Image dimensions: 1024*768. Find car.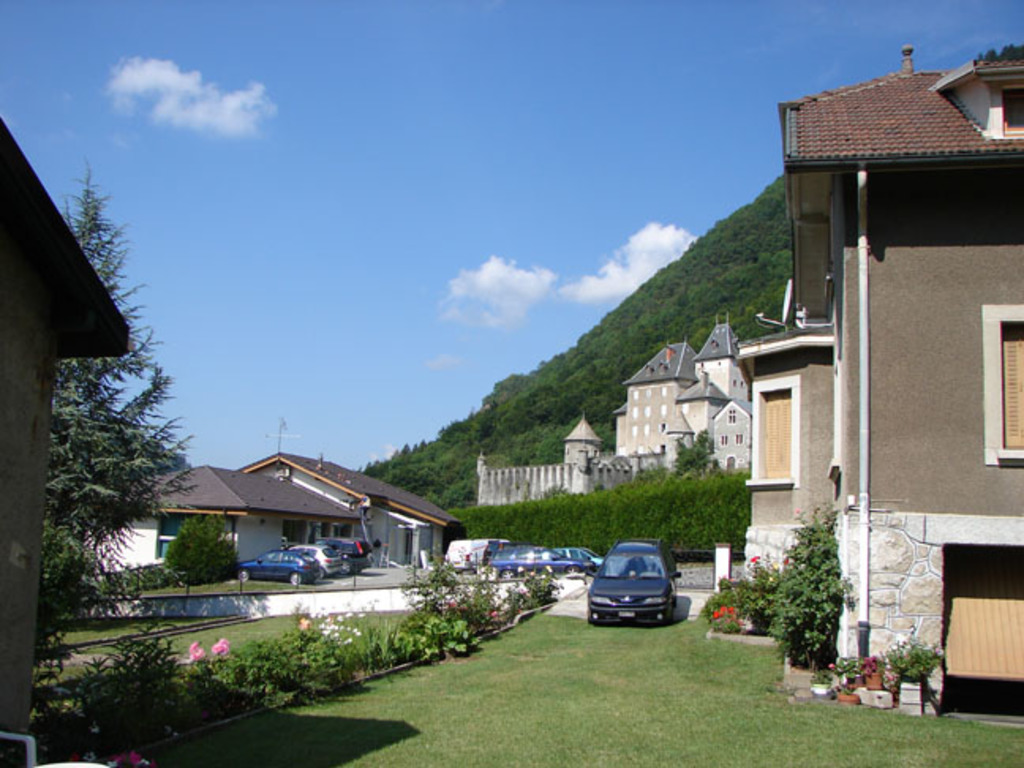
box=[575, 540, 686, 629].
